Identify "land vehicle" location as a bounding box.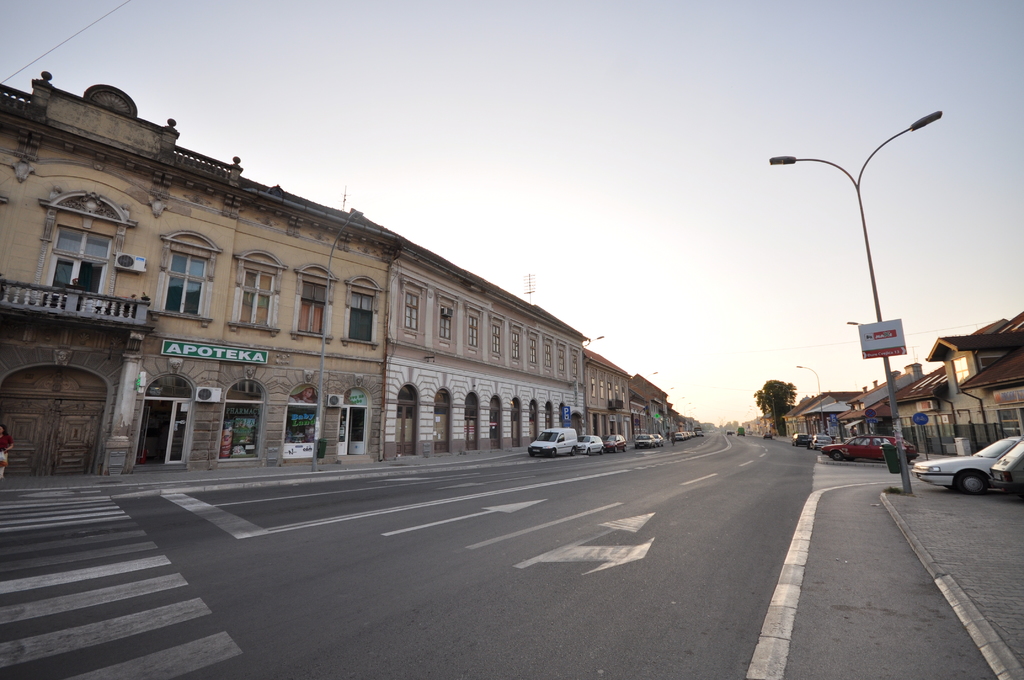
794:432:808:446.
